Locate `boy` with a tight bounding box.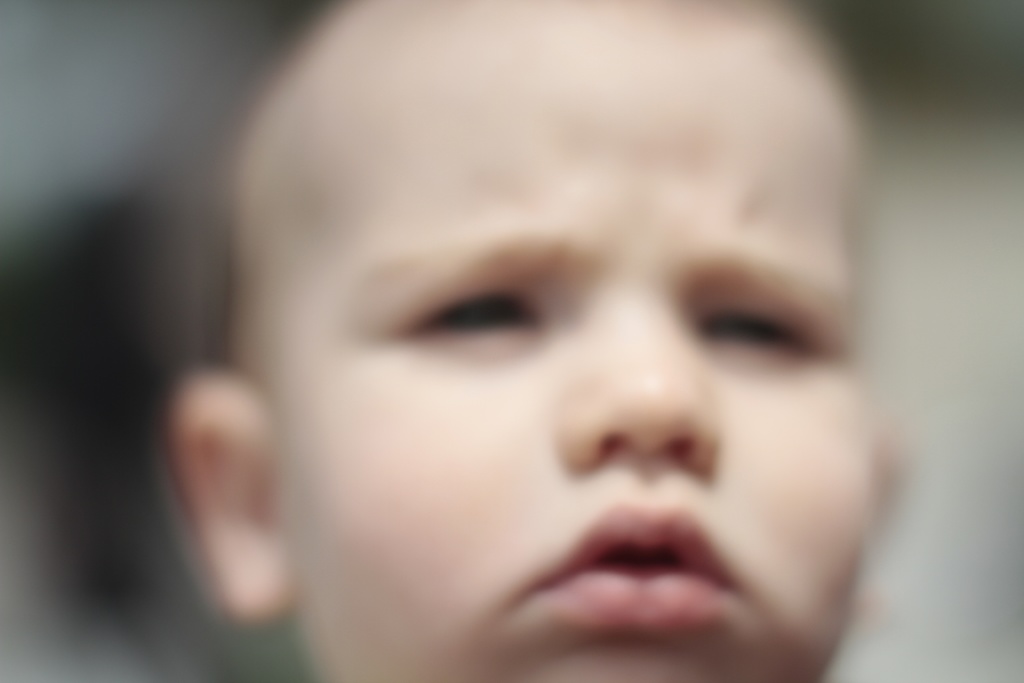
left=153, top=0, right=911, bottom=682.
